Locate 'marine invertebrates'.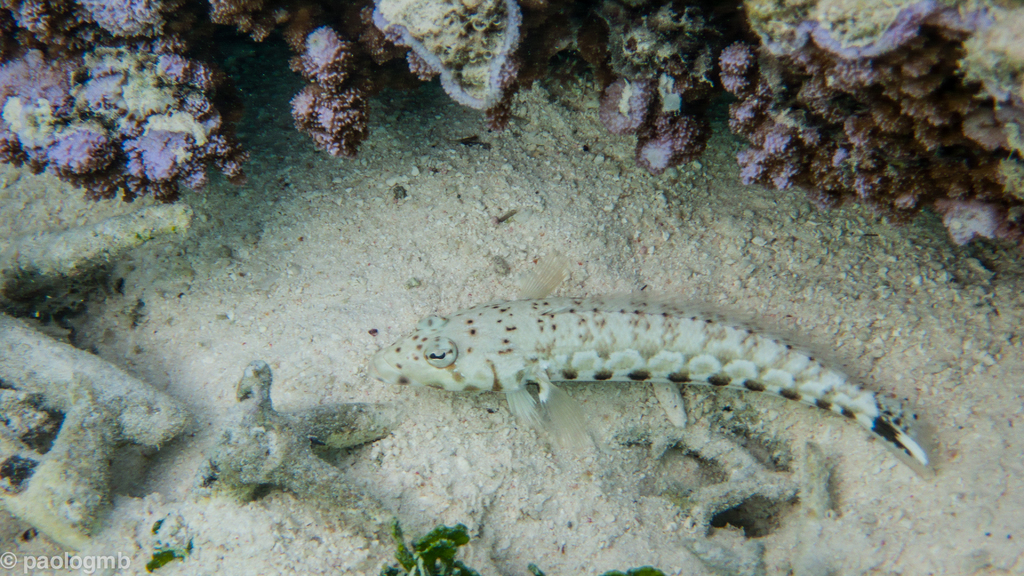
Bounding box: {"x1": 960, "y1": 0, "x2": 1023, "y2": 131}.
